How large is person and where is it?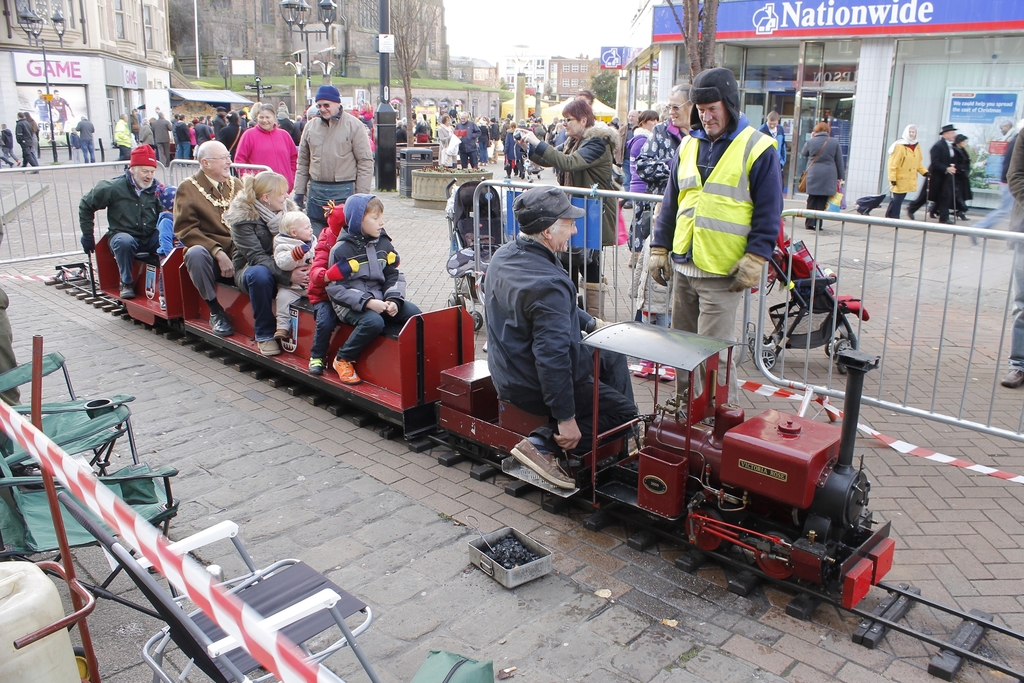
Bounding box: 652:65:780:420.
